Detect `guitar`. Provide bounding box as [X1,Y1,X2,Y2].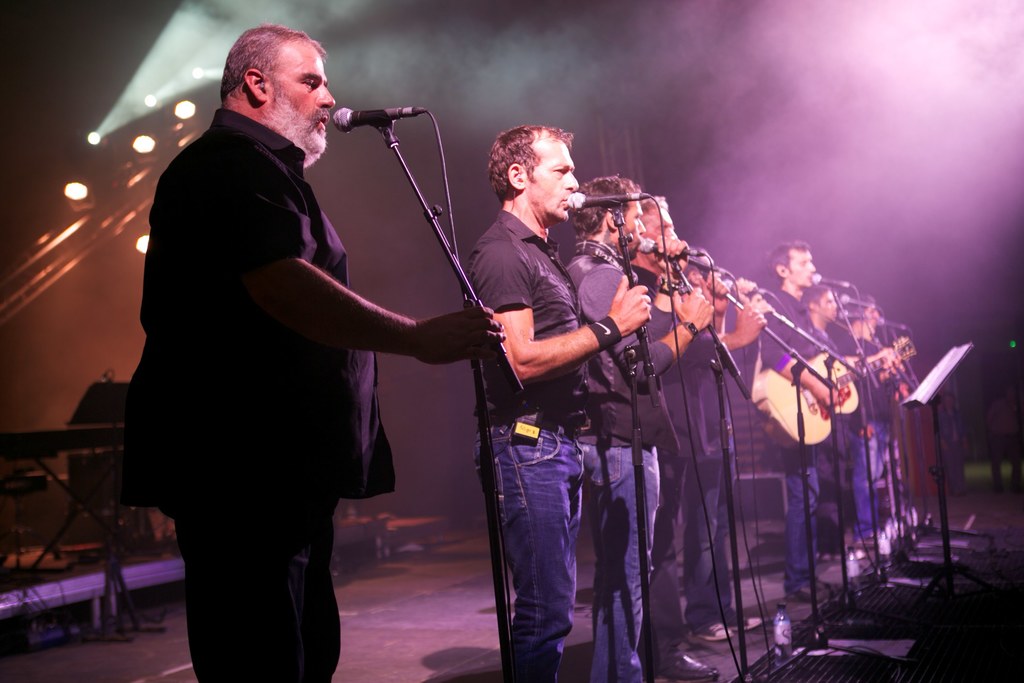
[749,333,915,444].
